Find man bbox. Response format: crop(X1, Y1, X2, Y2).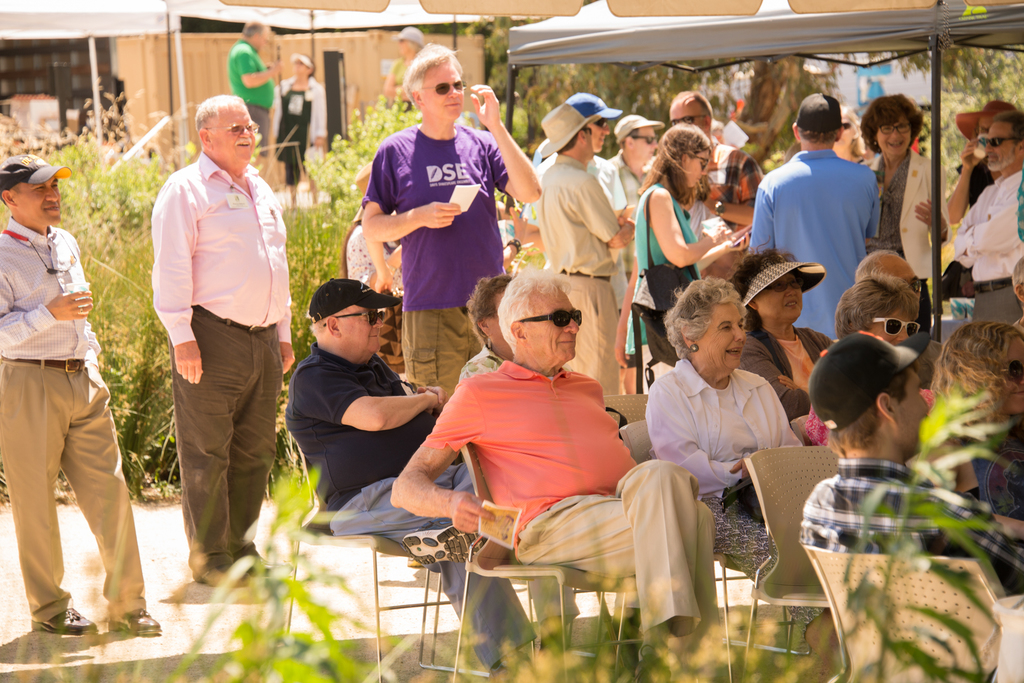
crop(749, 89, 883, 339).
